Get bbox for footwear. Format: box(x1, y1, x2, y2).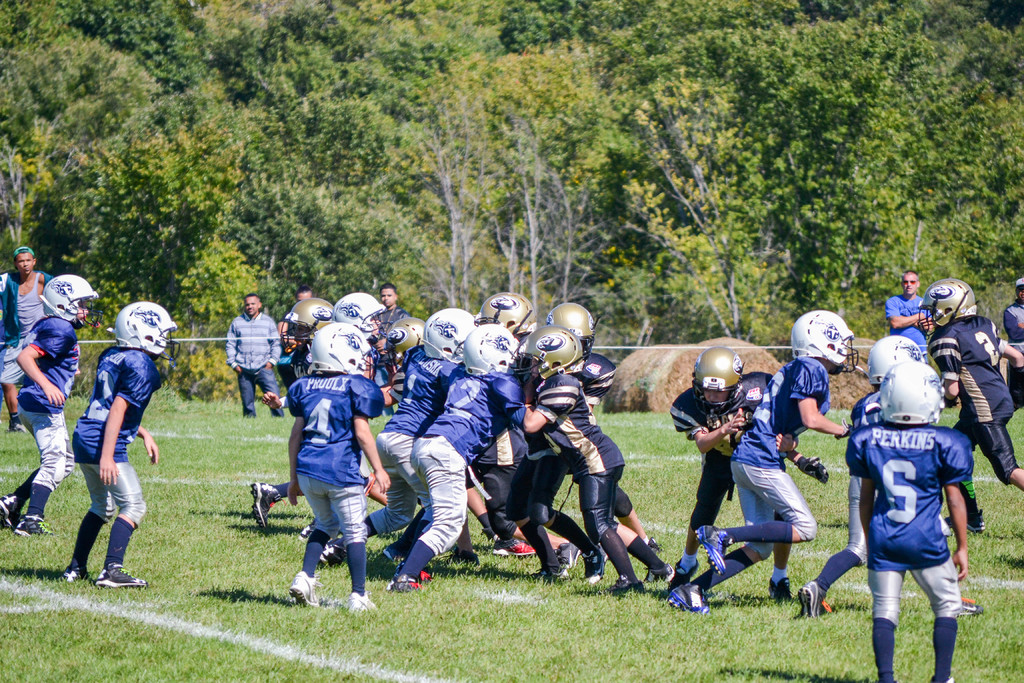
box(640, 563, 678, 587).
